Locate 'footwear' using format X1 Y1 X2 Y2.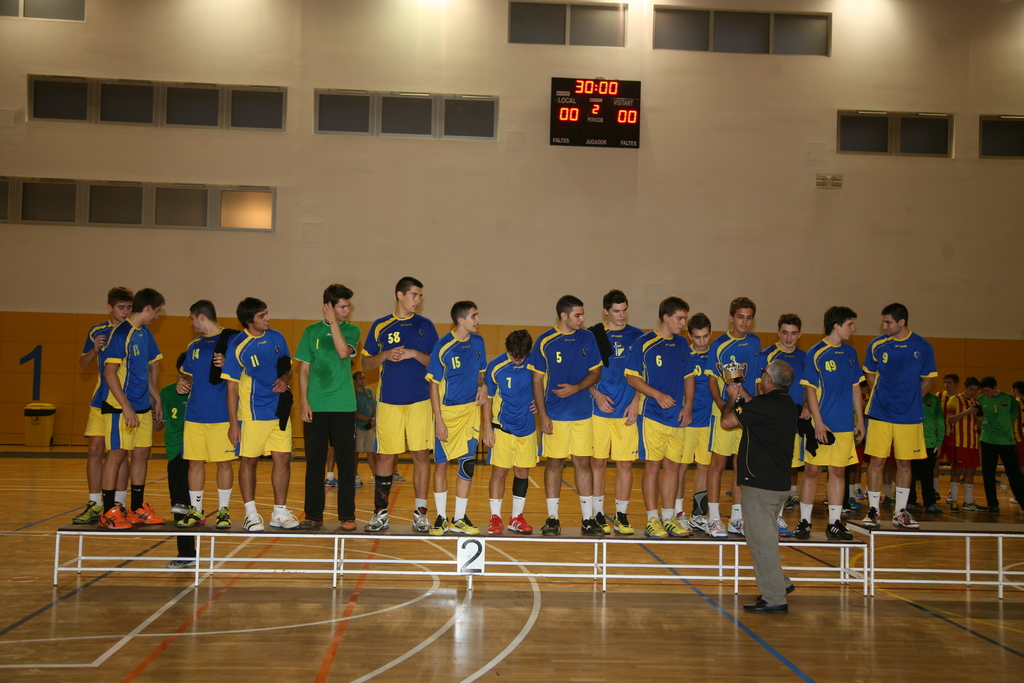
888 513 918 530.
